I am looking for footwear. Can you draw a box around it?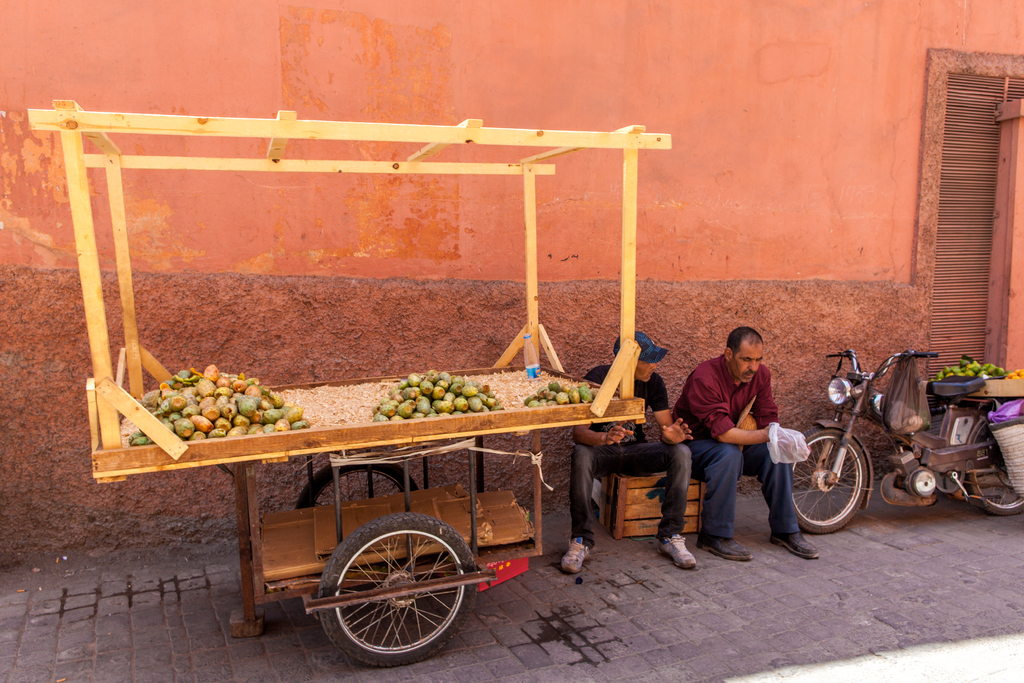
Sure, the bounding box is (x1=562, y1=539, x2=591, y2=576).
